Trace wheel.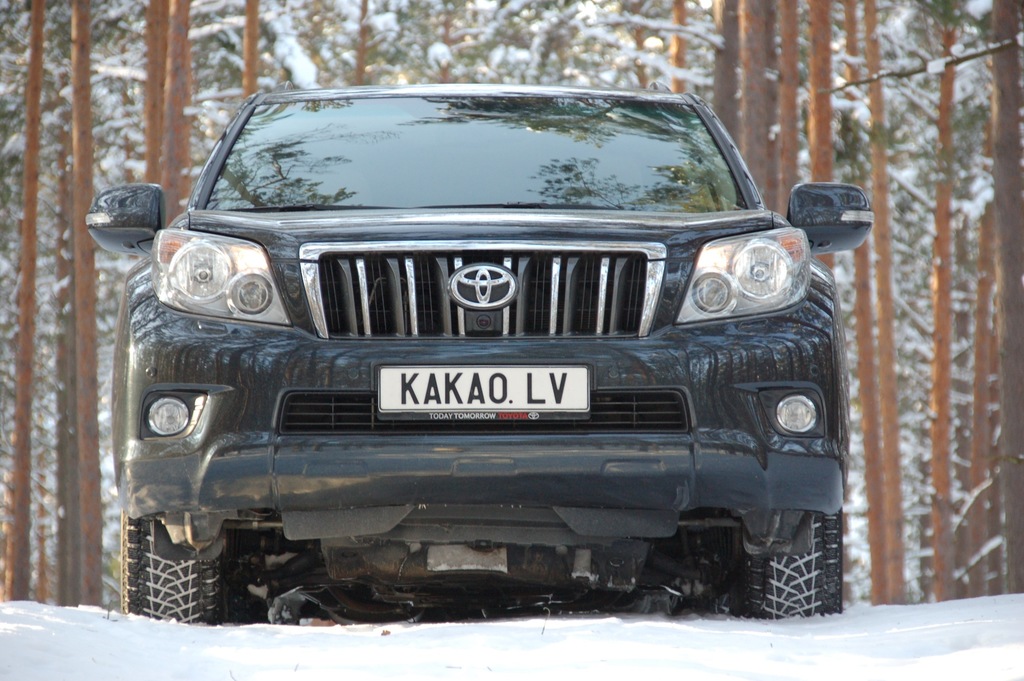
Traced to 732,508,844,618.
